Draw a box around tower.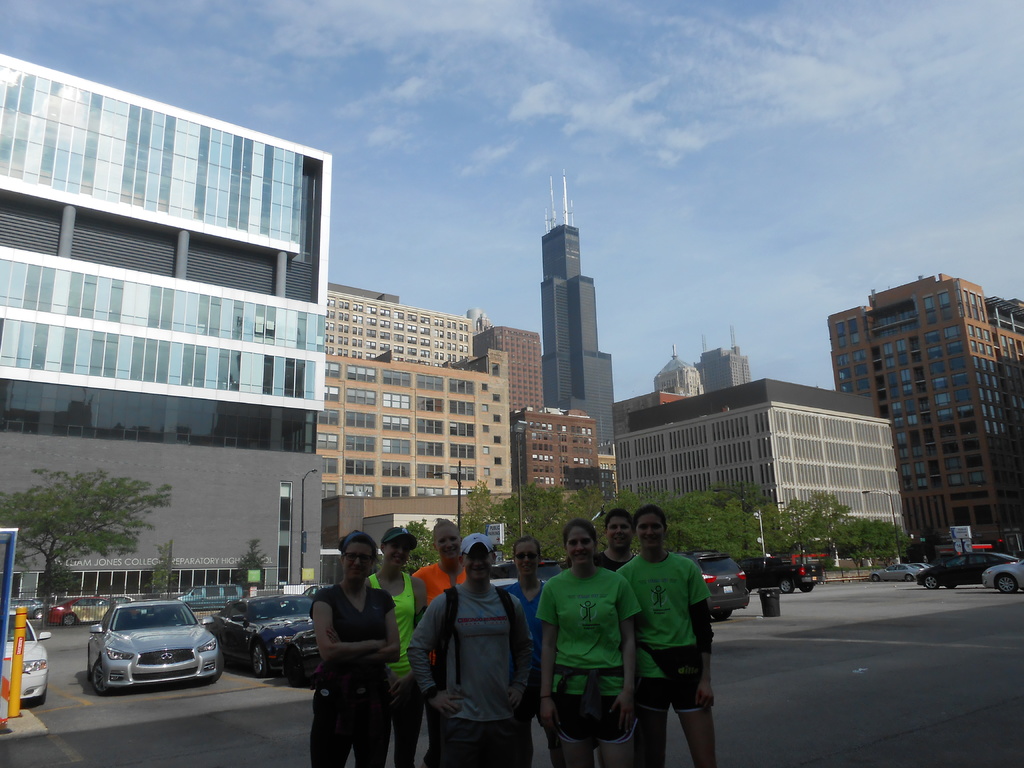
<box>521,173,618,439</box>.
